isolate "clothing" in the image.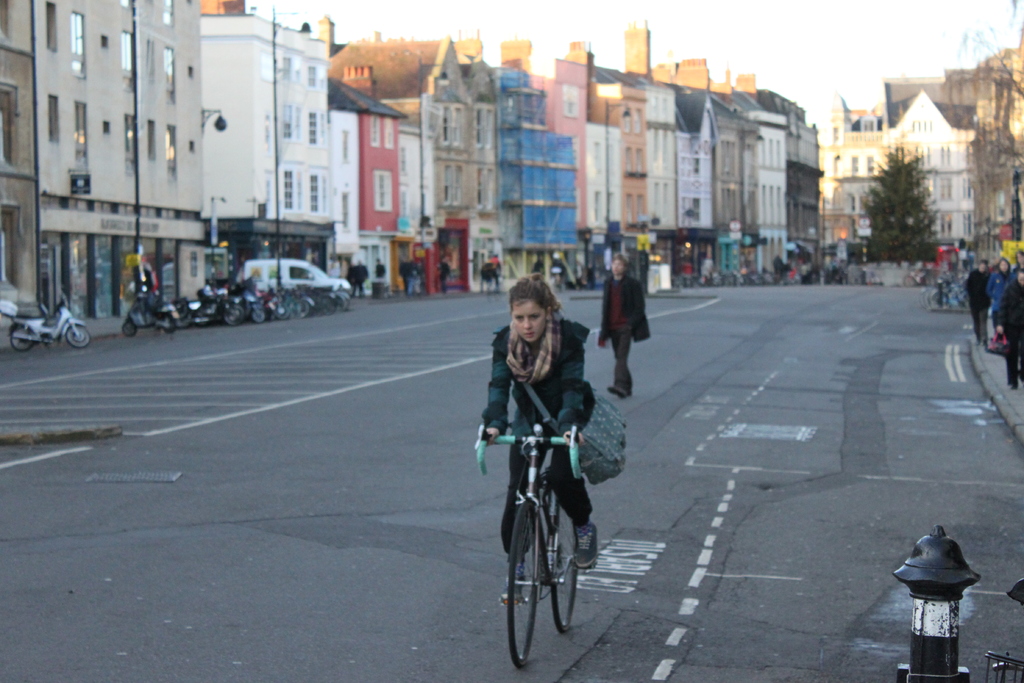
Isolated region: box(984, 268, 1017, 308).
